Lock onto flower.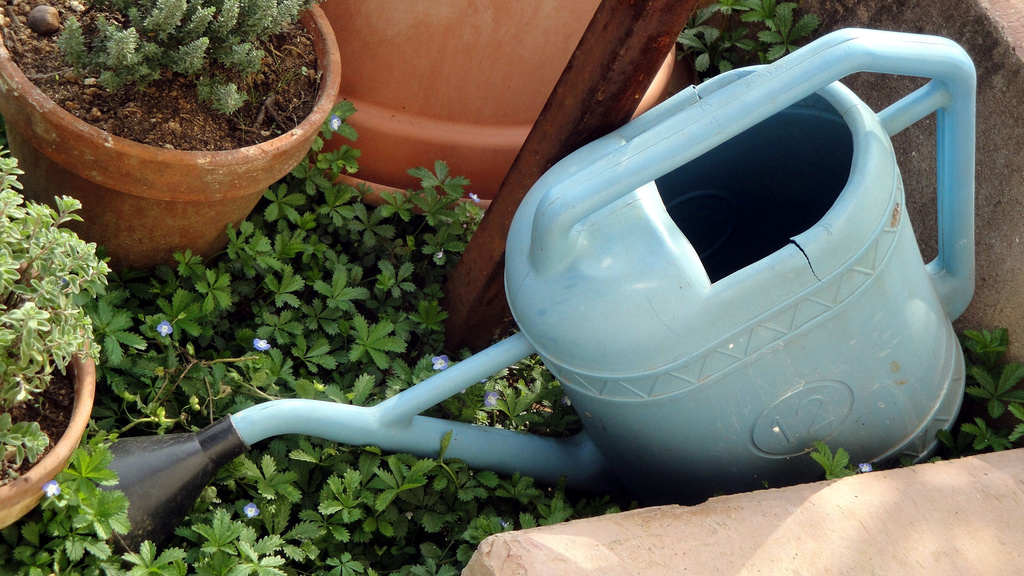
Locked: bbox(159, 317, 169, 340).
